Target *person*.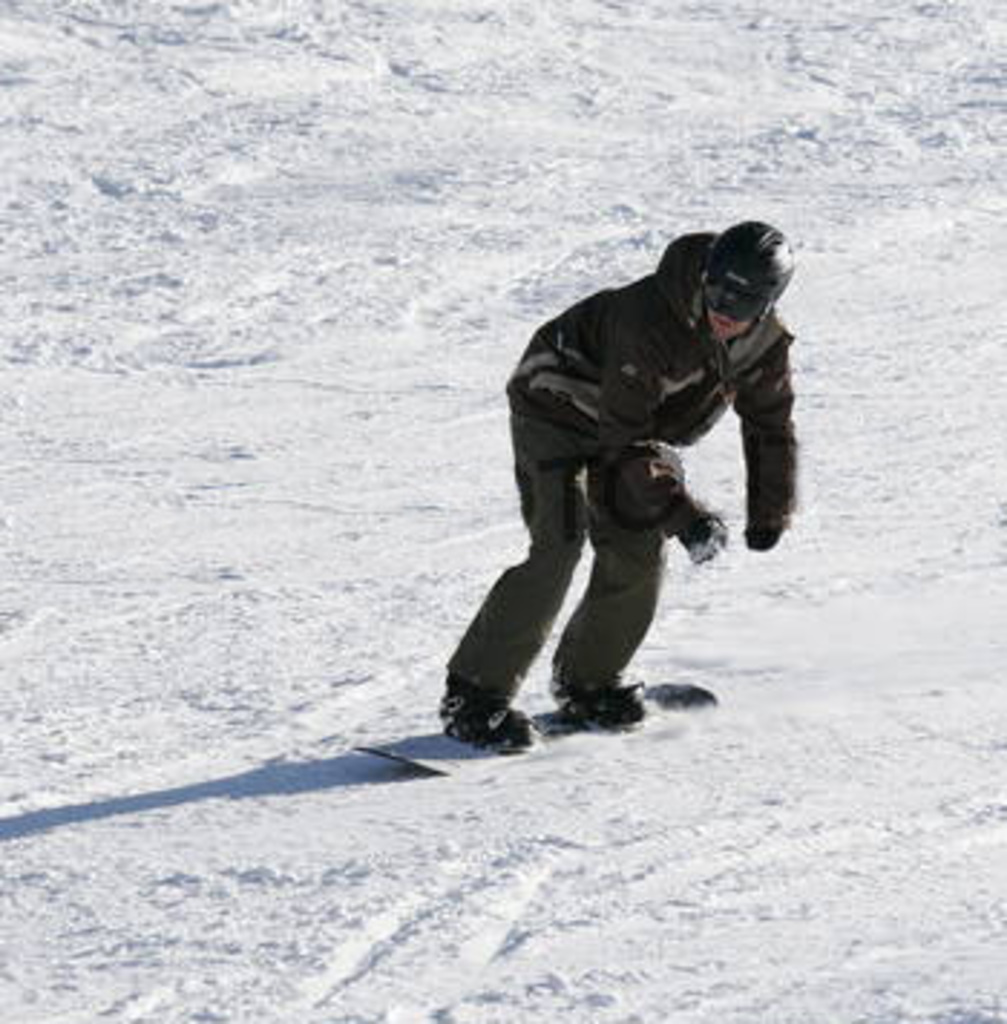
Target region: bbox=(434, 216, 800, 745).
